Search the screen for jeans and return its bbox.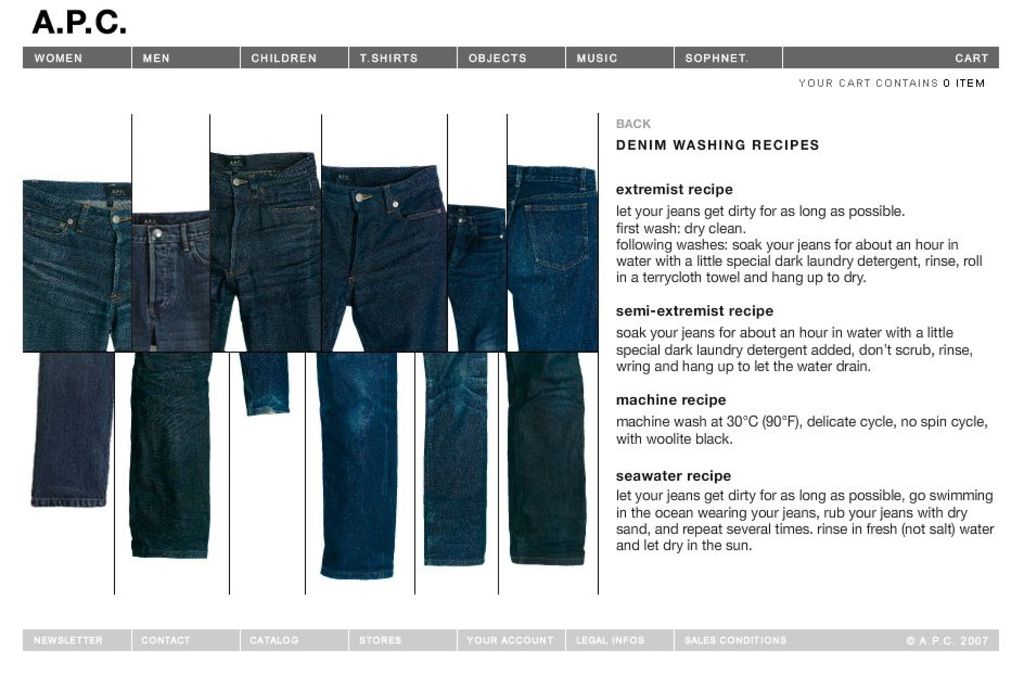
Found: box(507, 166, 599, 355).
